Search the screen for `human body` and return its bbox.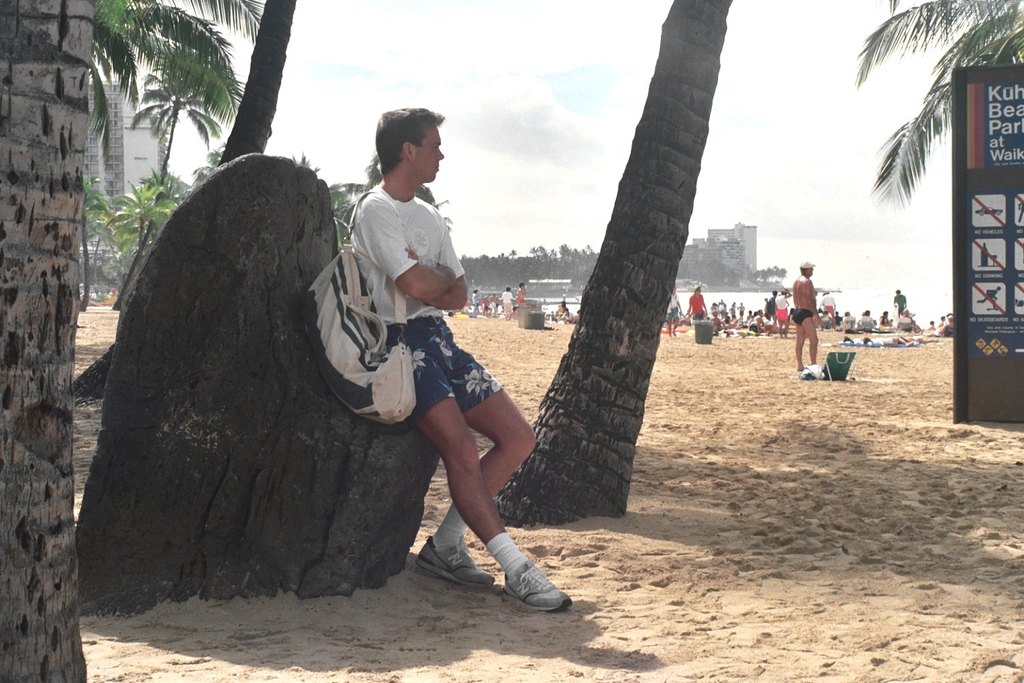
Found: <region>692, 294, 711, 320</region>.
